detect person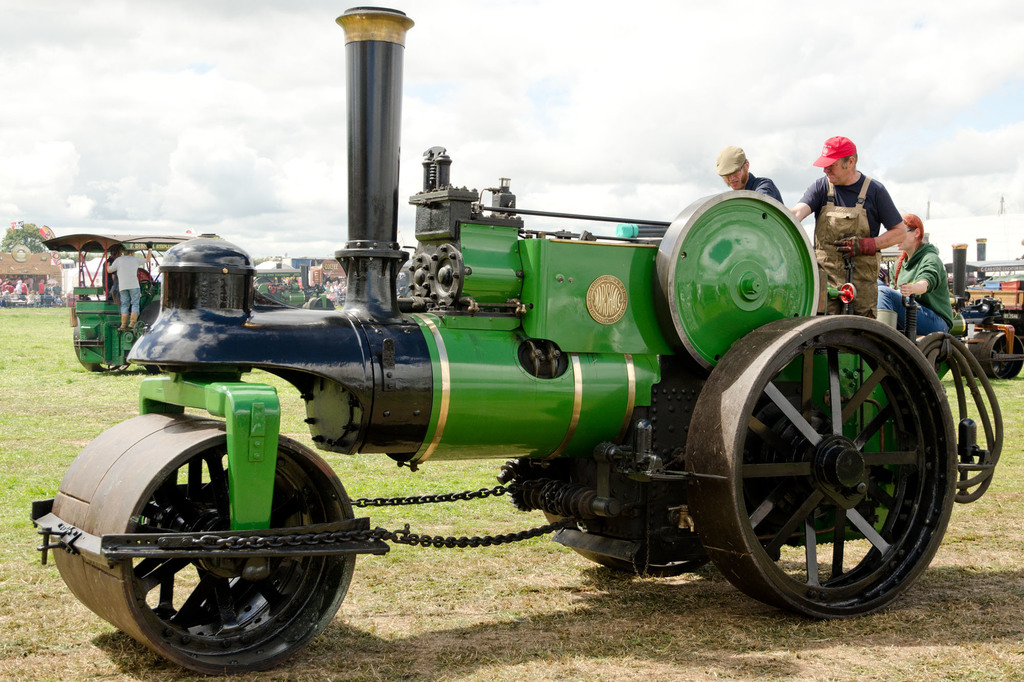
712/134/795/221
